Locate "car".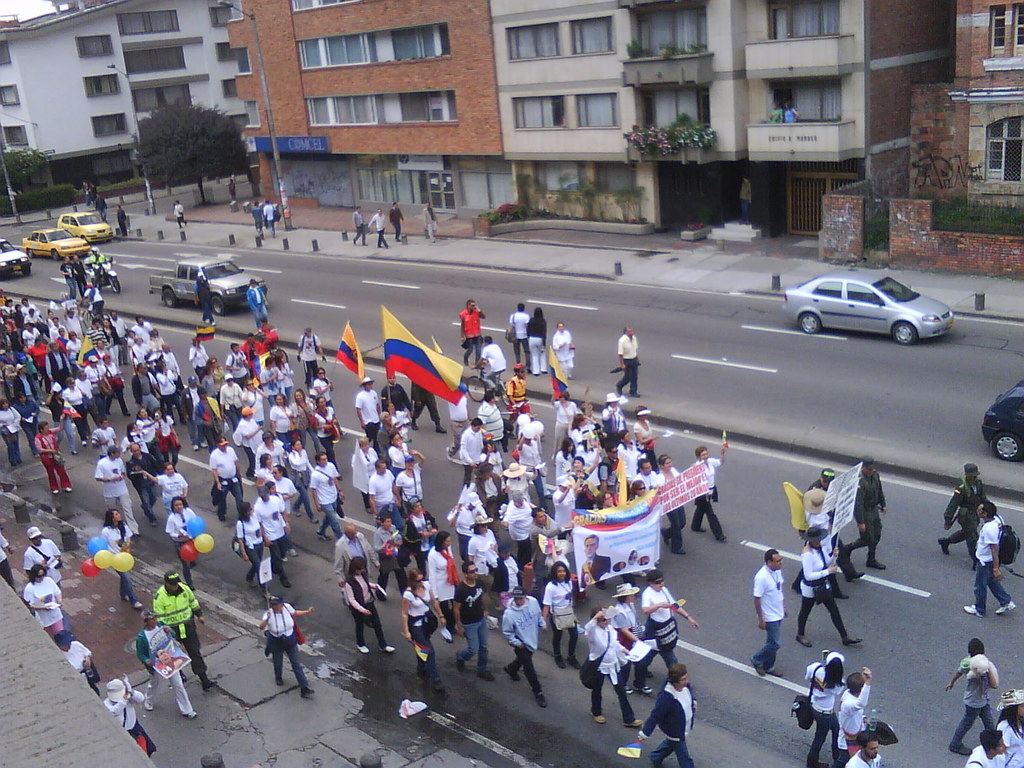
Bounding box: 147,254,274,314.
